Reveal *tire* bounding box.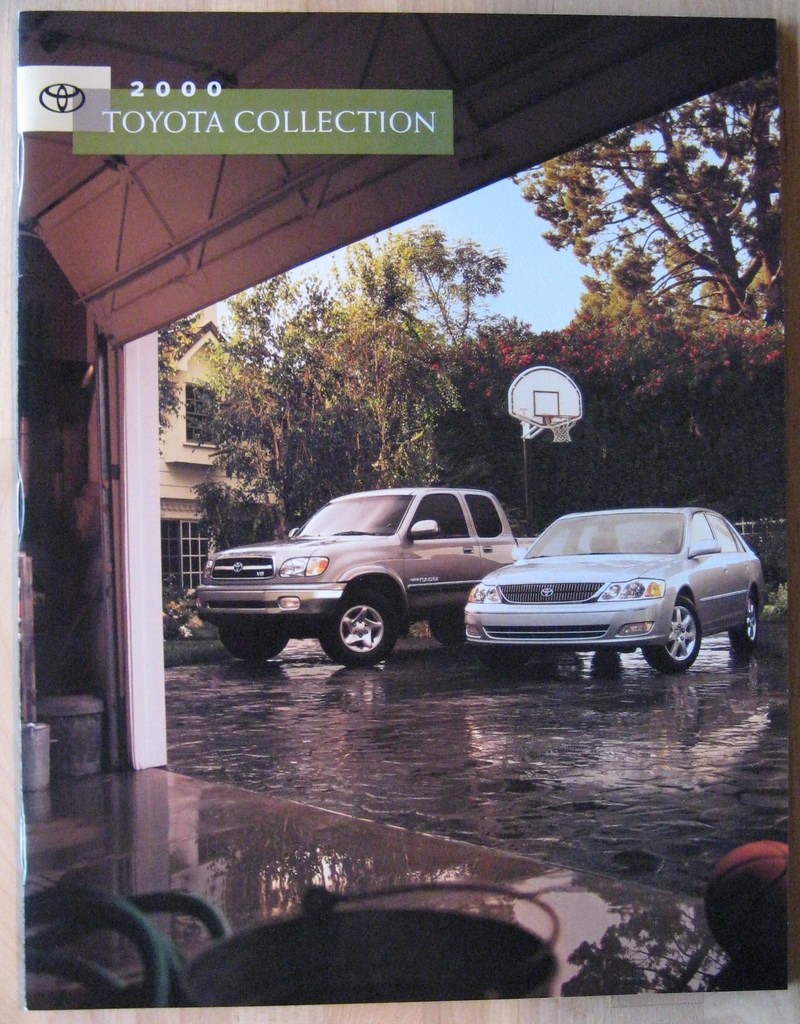
Revealed: (219, 625, 287, 659).
